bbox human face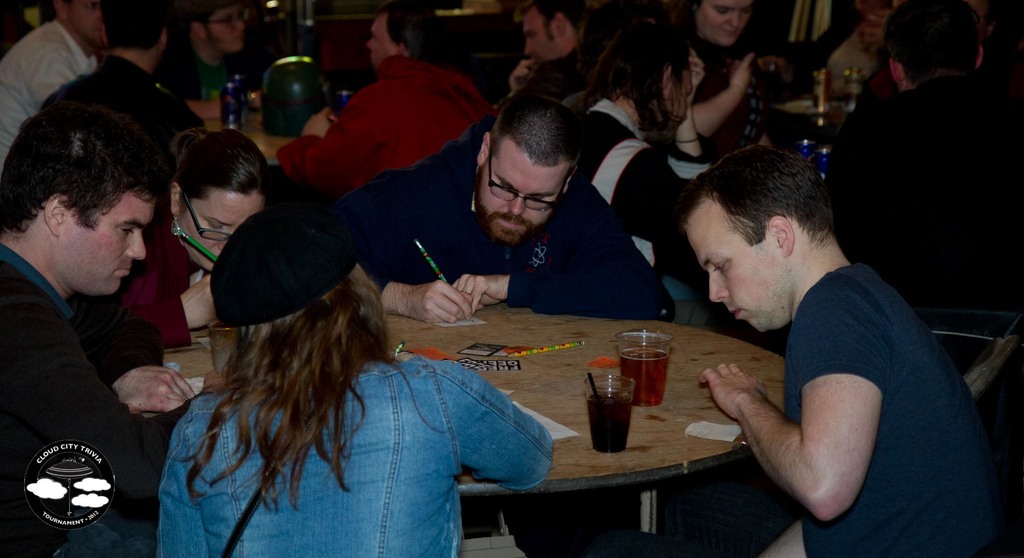
366/15/394/65
